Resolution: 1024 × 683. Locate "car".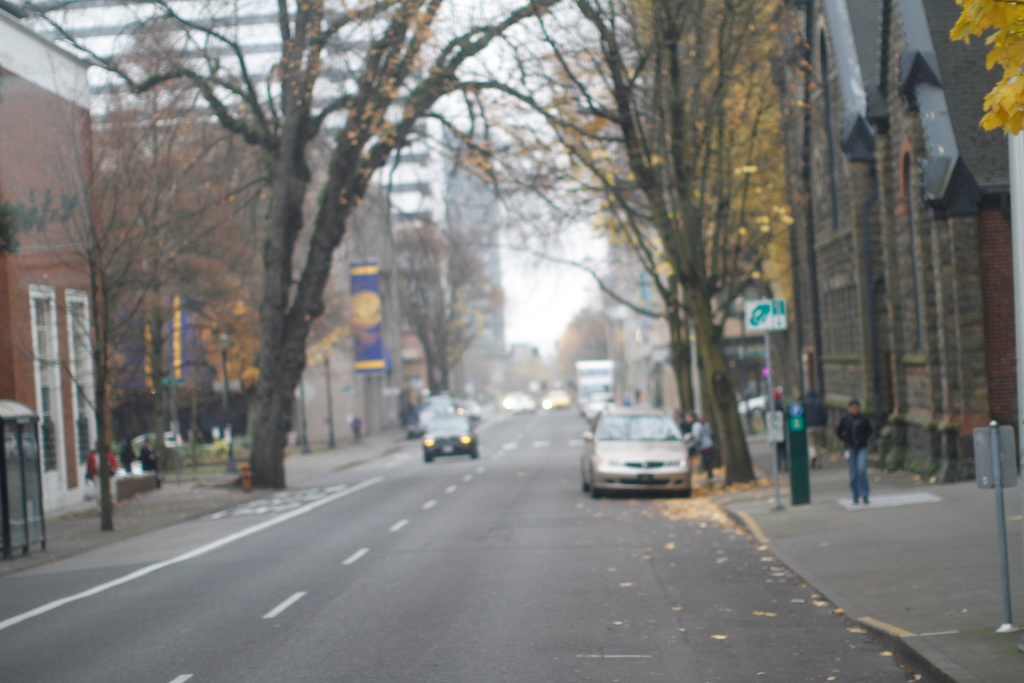
left=417, top=413, right=476, bottom=461.
